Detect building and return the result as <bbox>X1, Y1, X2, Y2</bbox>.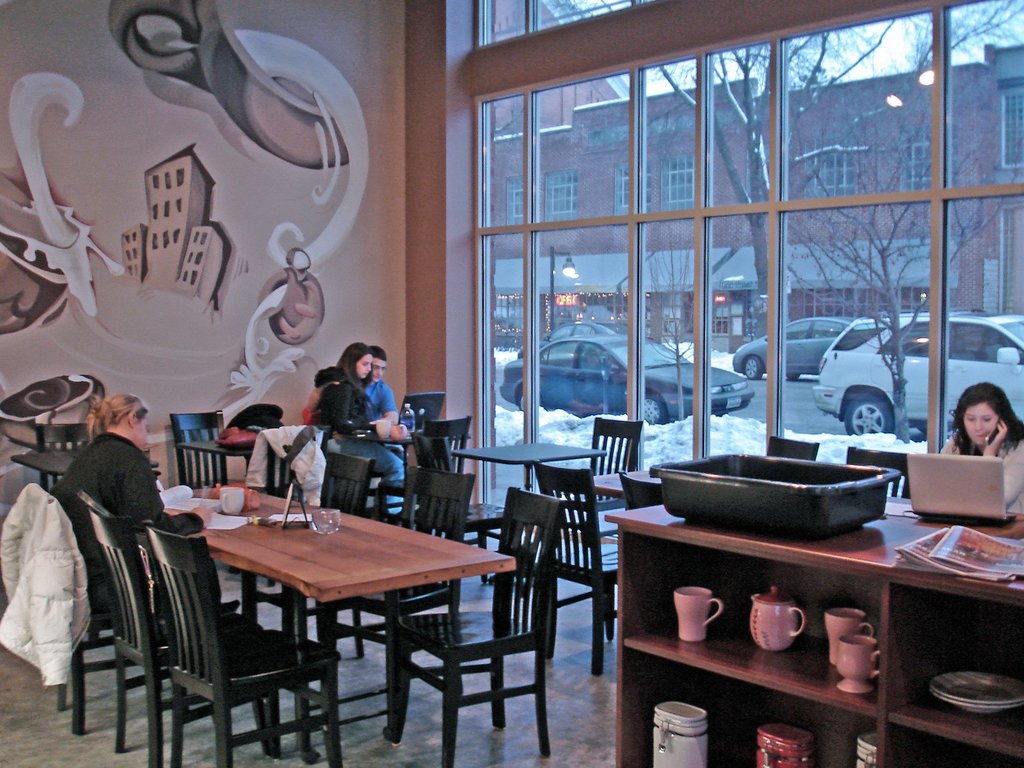
<bbox>486, 0, 1023, 338</bbox>.
